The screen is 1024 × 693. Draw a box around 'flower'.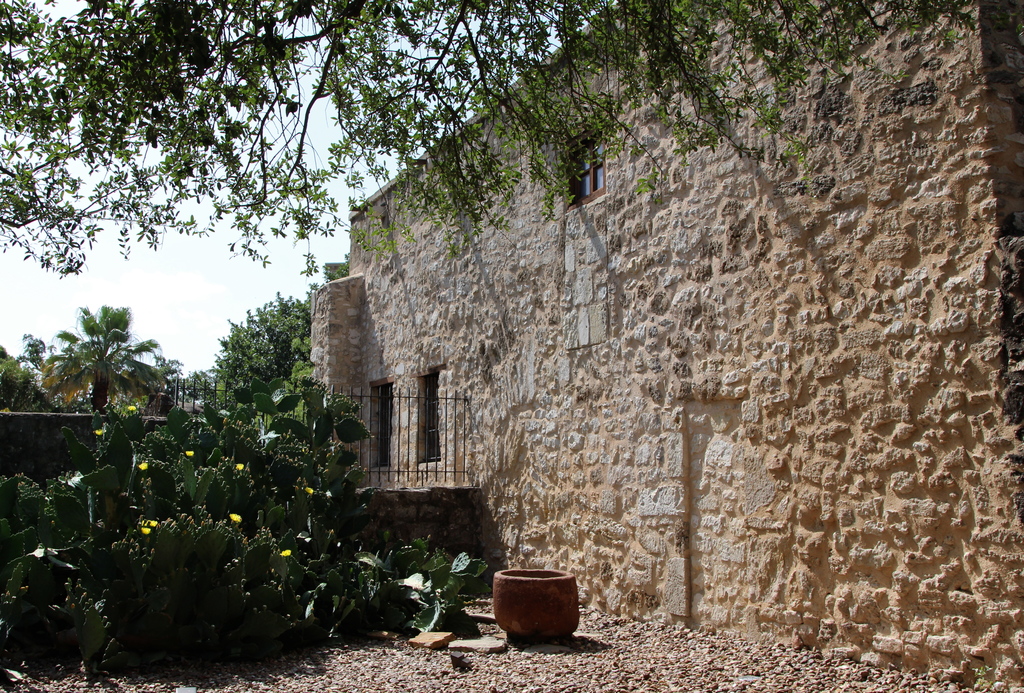
Rect(226, 510, 246, 526).
